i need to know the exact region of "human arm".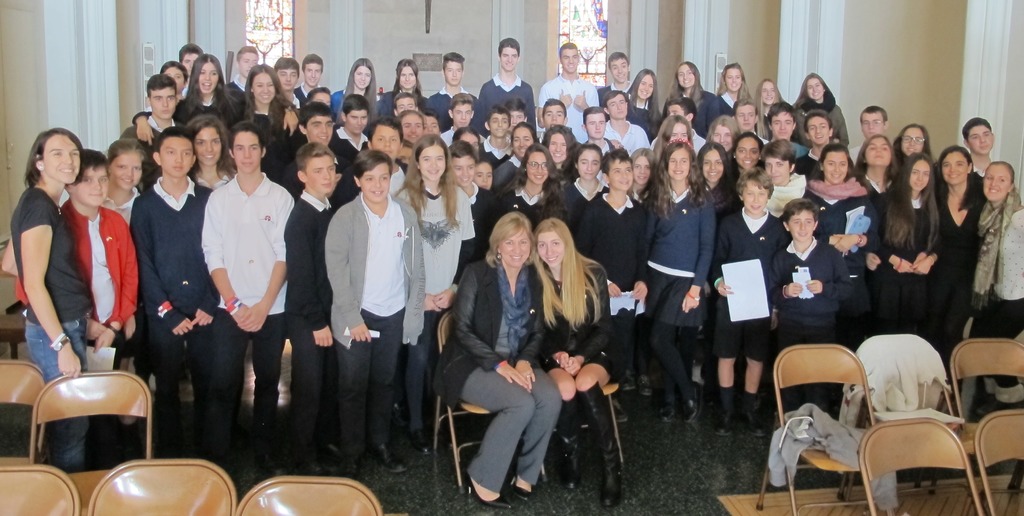
Region: <box>861,228,884,268</box>.
